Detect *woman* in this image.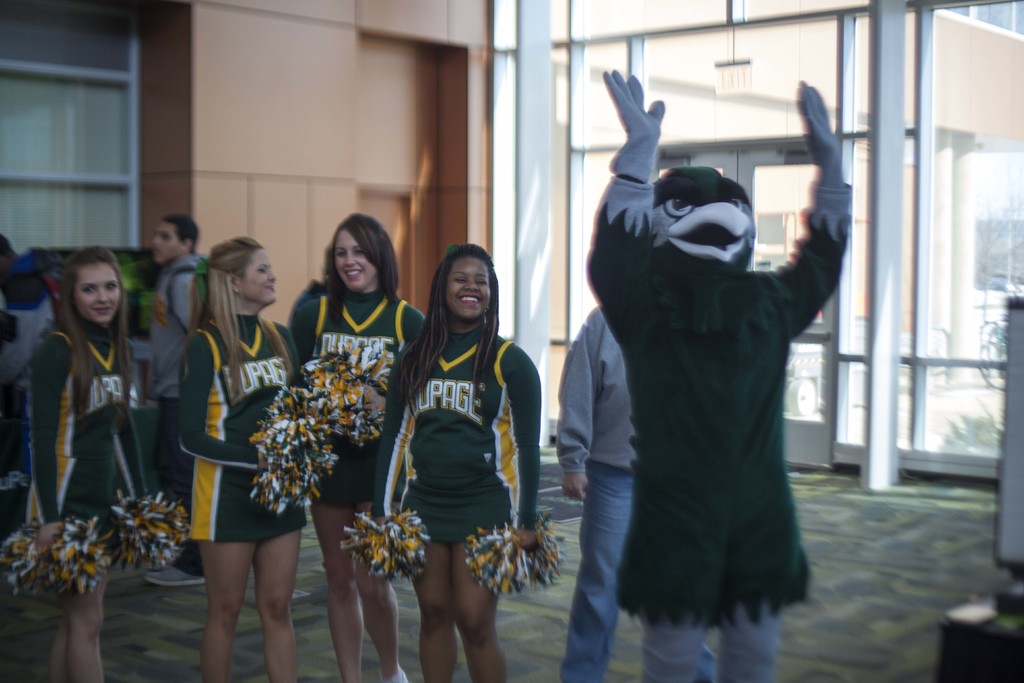
Detection: [x1=337, y1=247, x2=564, y2=682].
